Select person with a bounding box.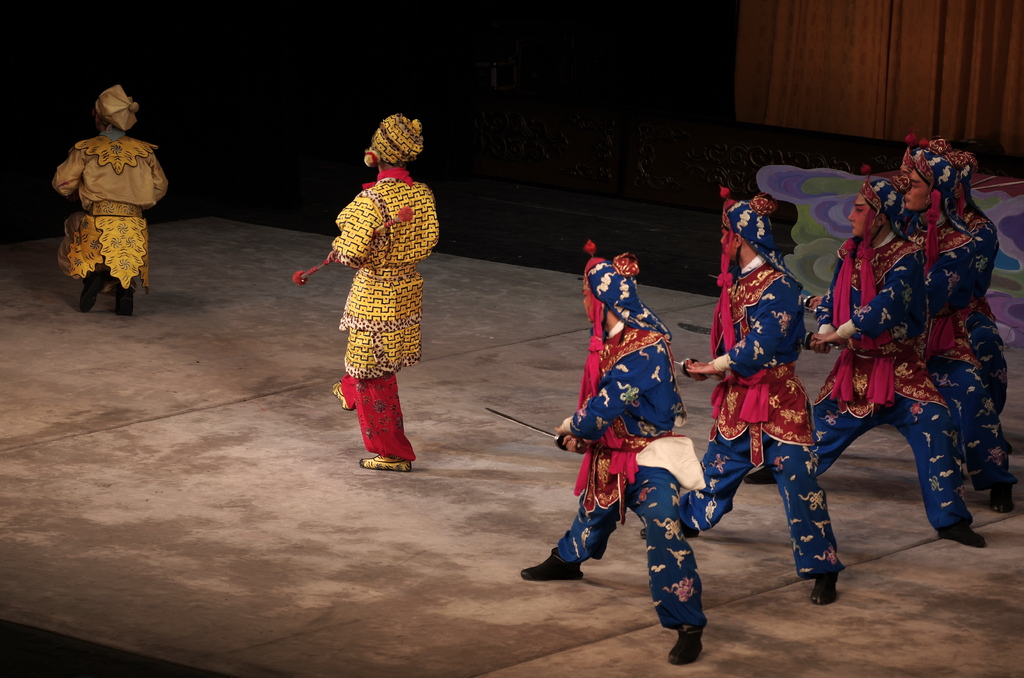
{"left": 680, "top": 182, "right": 845, "bottom": 606}.
